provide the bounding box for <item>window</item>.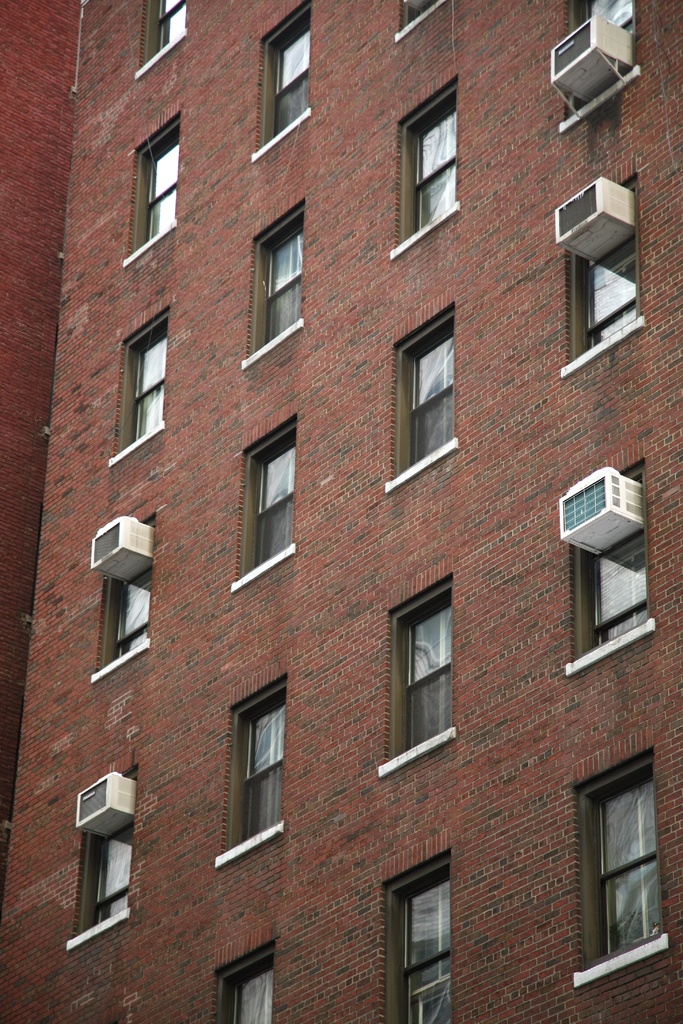
crop(383, 586, 470, 776).
